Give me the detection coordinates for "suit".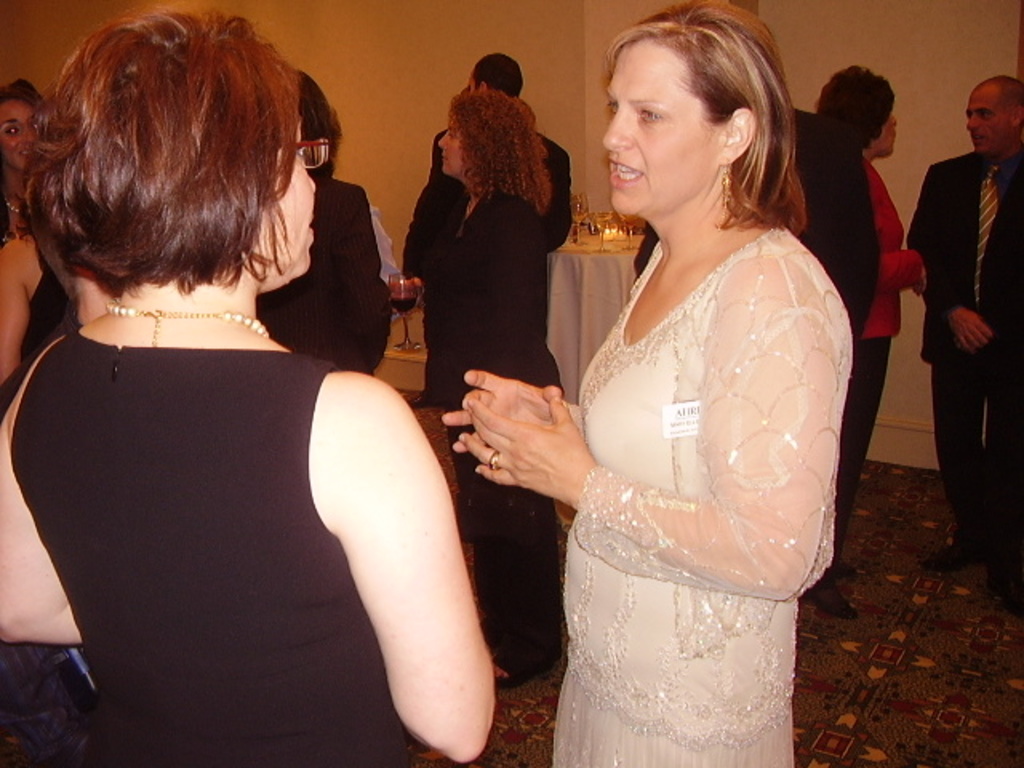
bbox=(410, 187, 562, 675).
